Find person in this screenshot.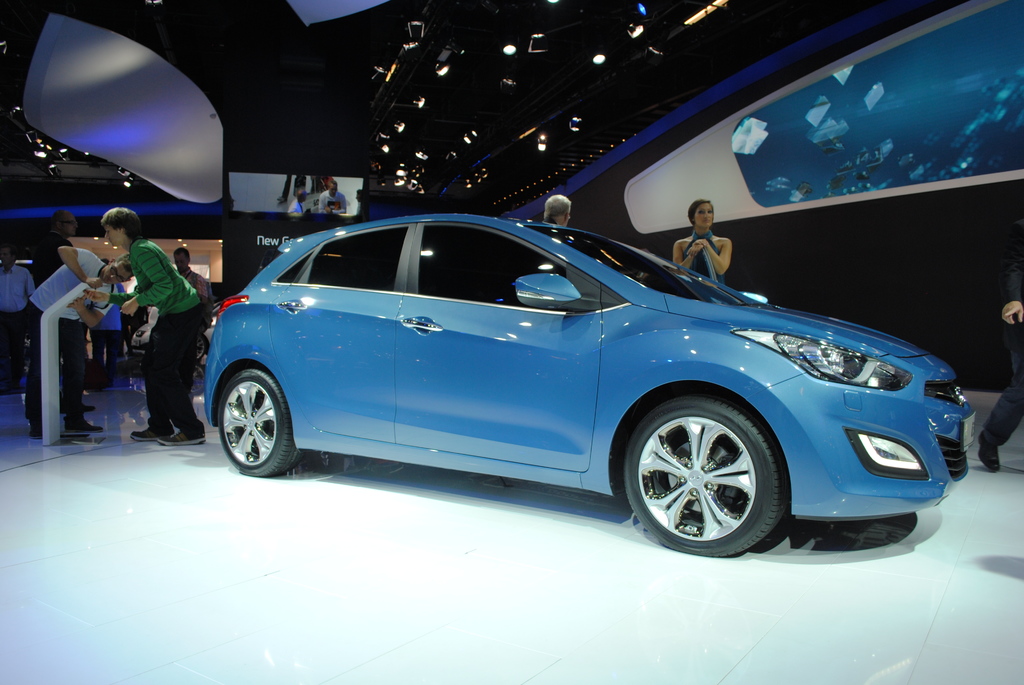
The bounding box for person is (left=36, top=212, right=79, bottom=284).
